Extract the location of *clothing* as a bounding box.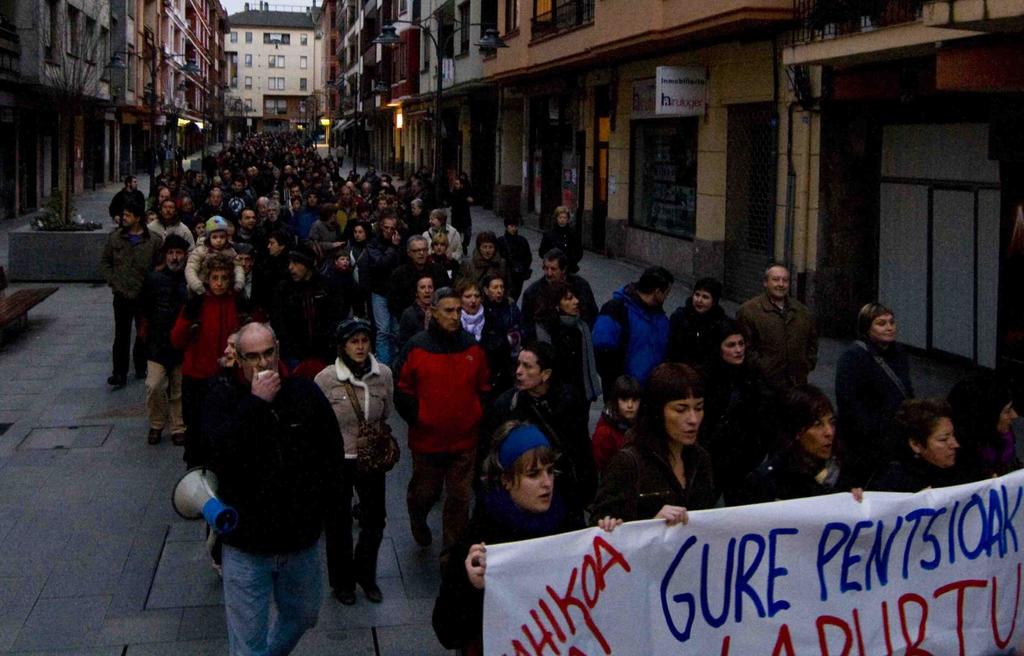
bbox=[257, 169, 274, 202].
